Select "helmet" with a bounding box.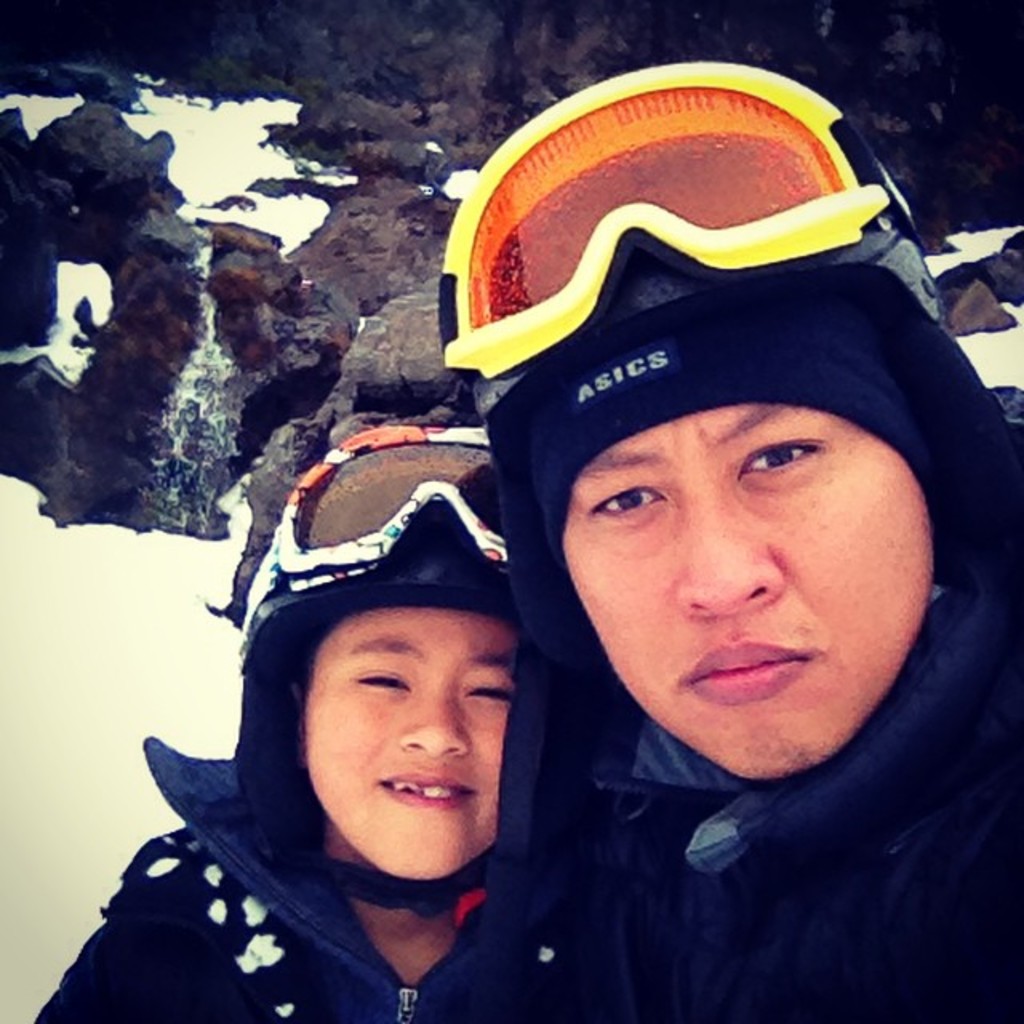
bbox(398, 96, 963, 904).
